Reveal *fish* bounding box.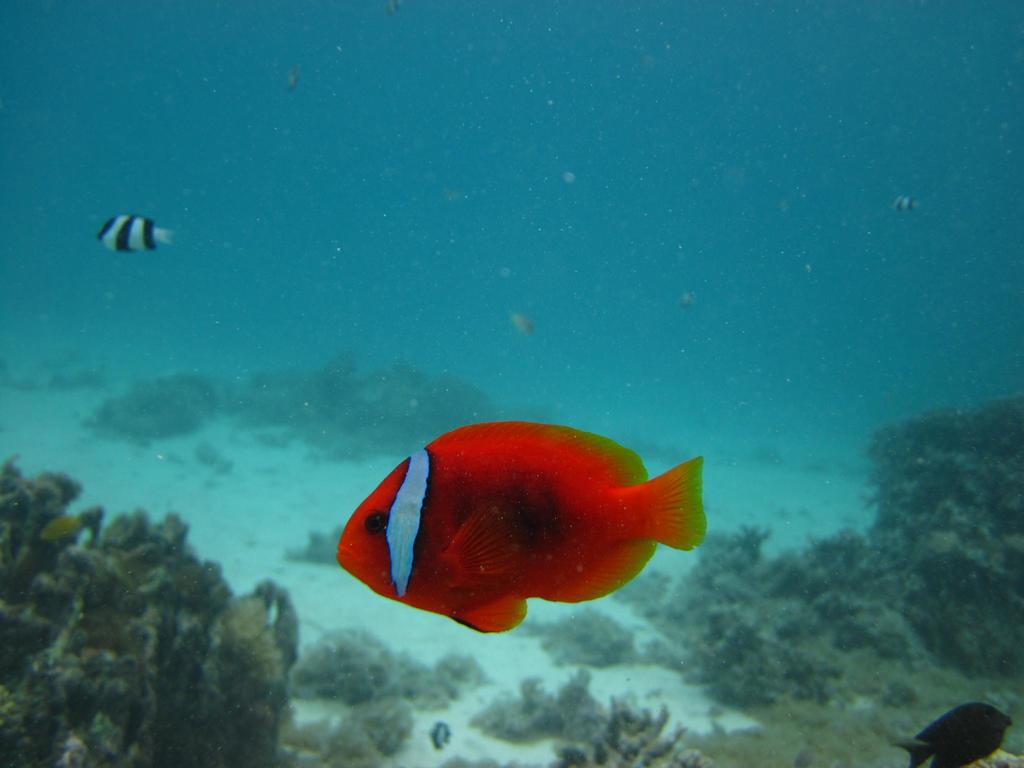
Revealed: Rect(432, 719, 453, 748).
